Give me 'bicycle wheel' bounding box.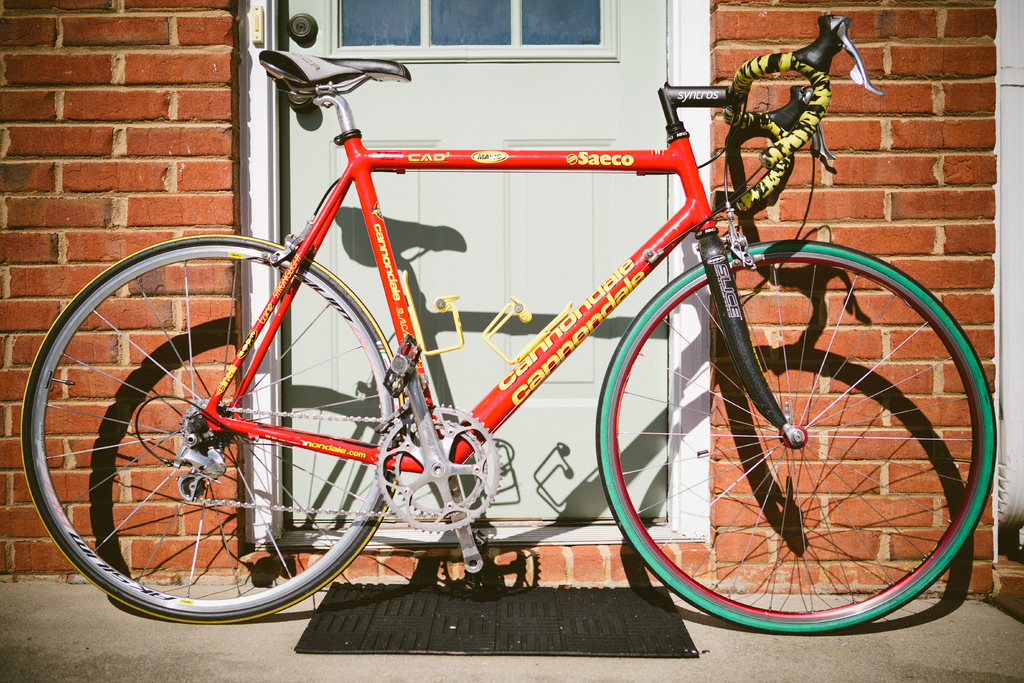
(x1=17, y1=231, x2=406, y2=625).
